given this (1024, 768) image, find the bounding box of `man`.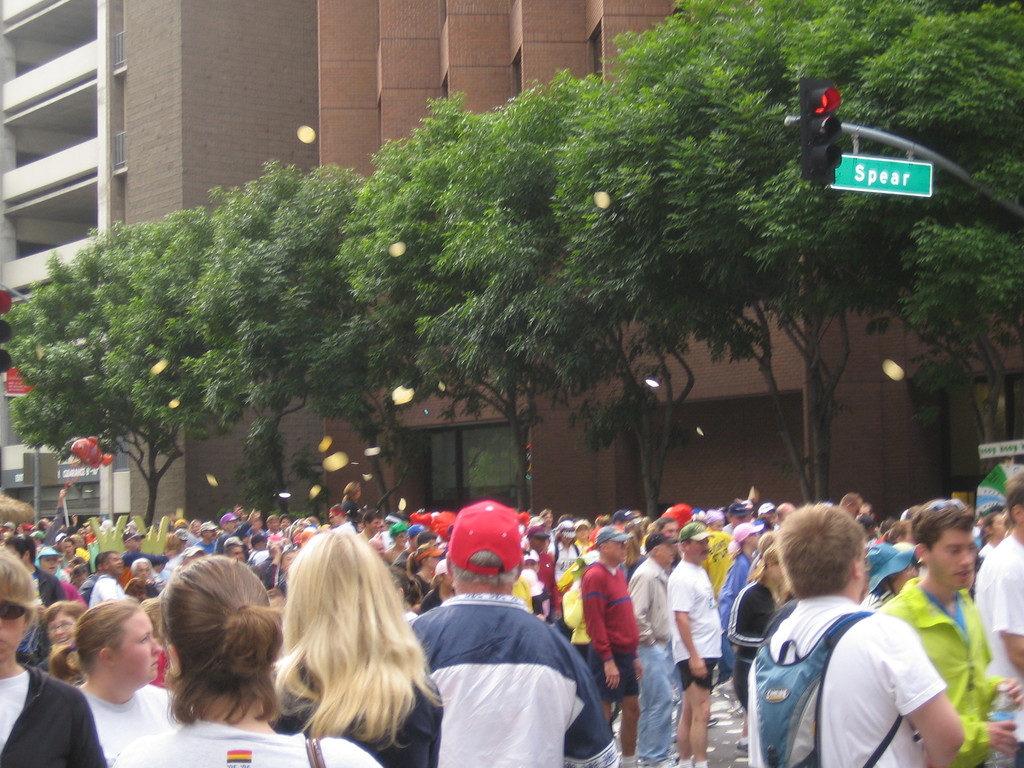
(x1=40, y1=488, x2=67, y2=548).
